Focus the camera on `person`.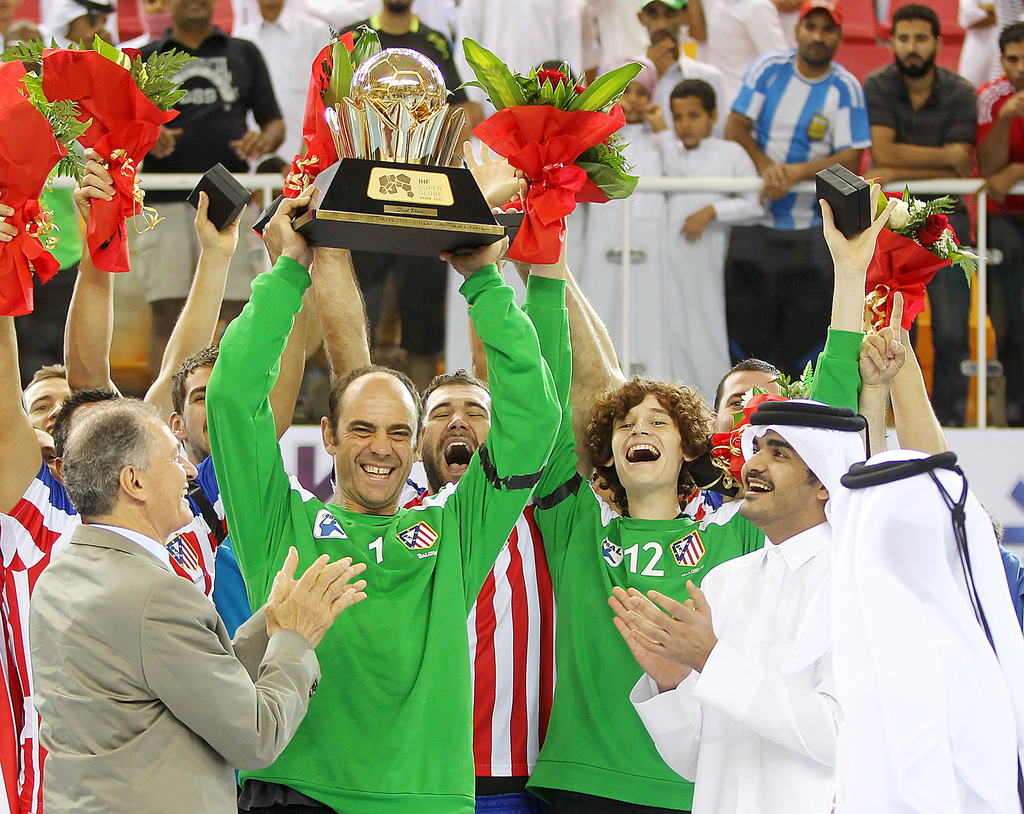
Focus region: 31/0/134/98.
